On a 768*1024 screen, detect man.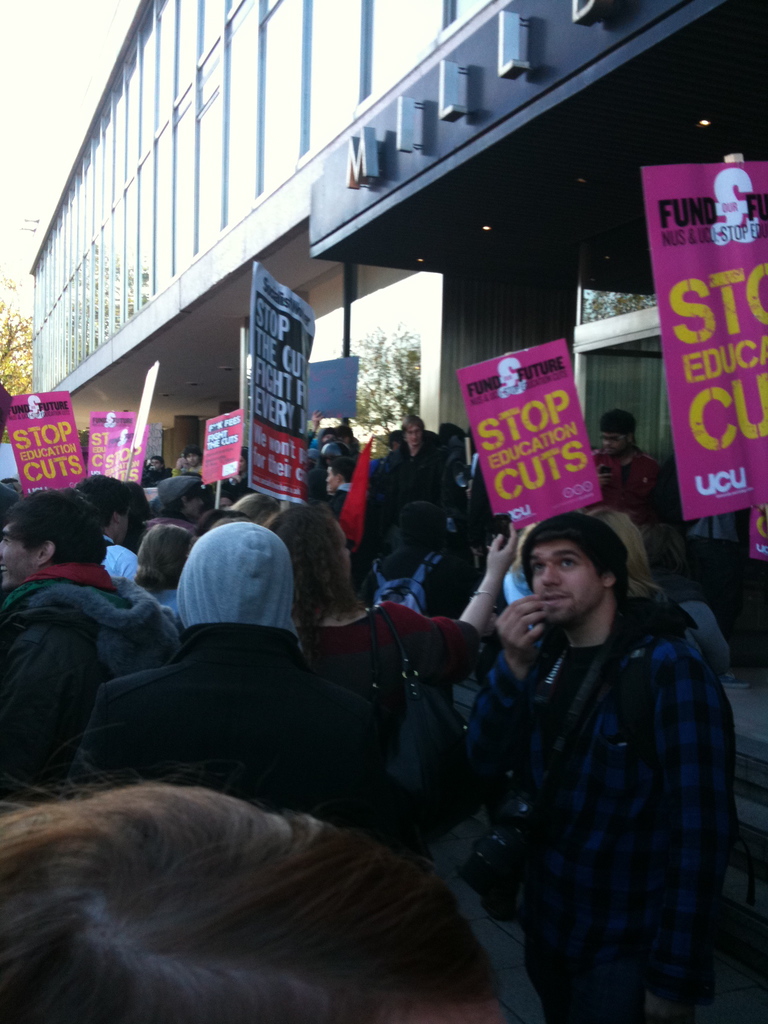
(380, 413, 441, 511).
